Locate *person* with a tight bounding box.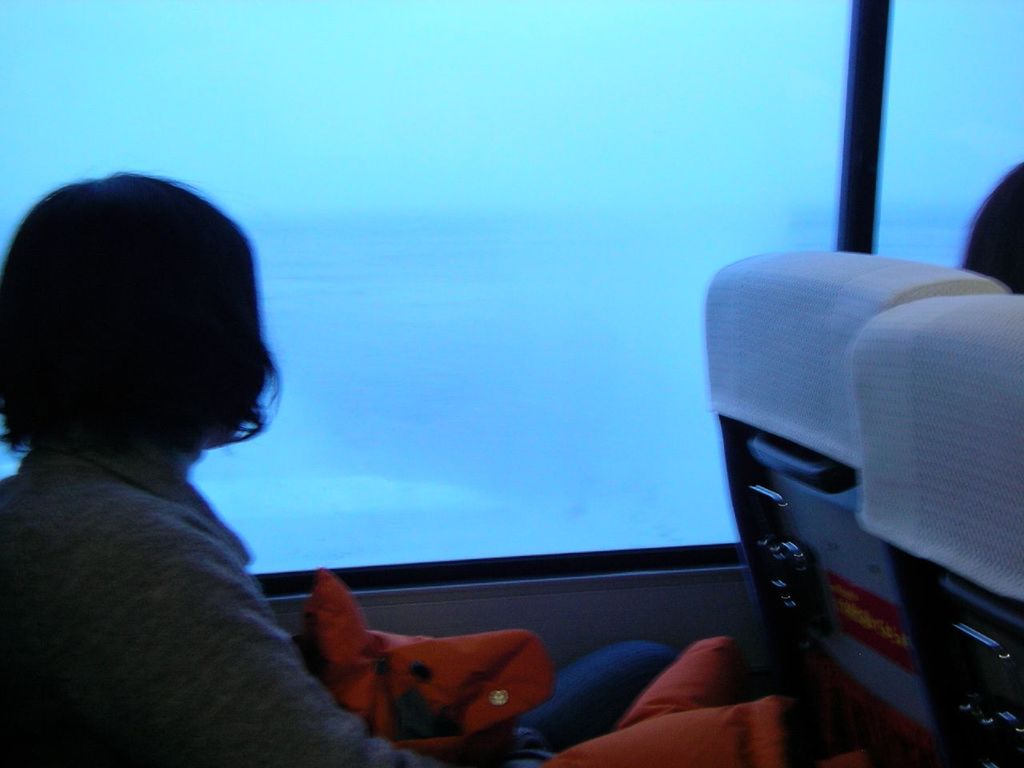
<bbox>0, 178, 670, 767</bbox>.
